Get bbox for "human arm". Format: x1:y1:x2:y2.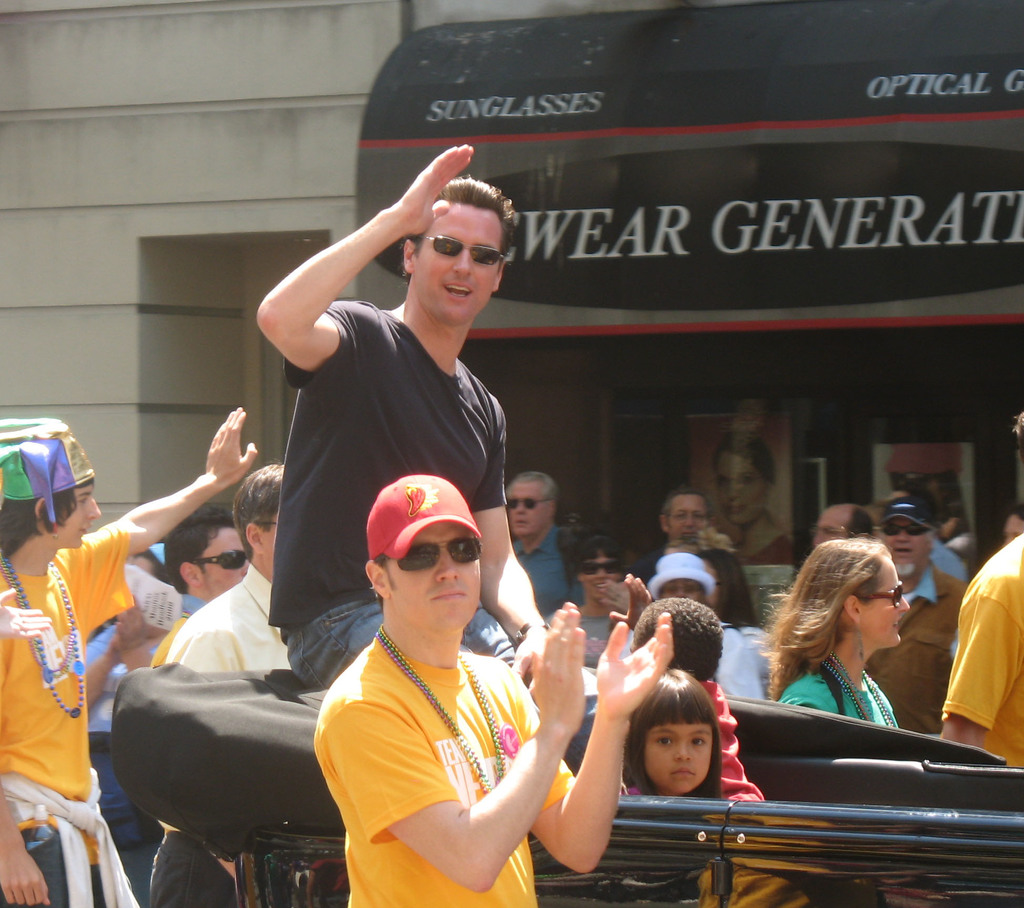
0:577:49:639.
